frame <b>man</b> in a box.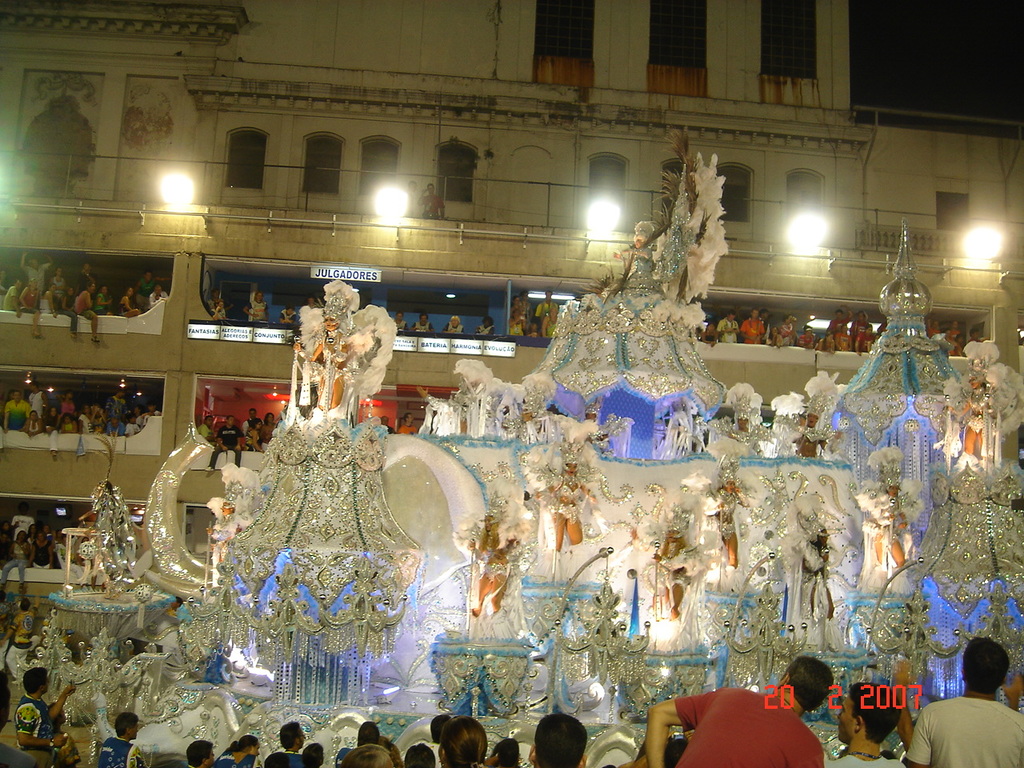
88:711:146:767.
